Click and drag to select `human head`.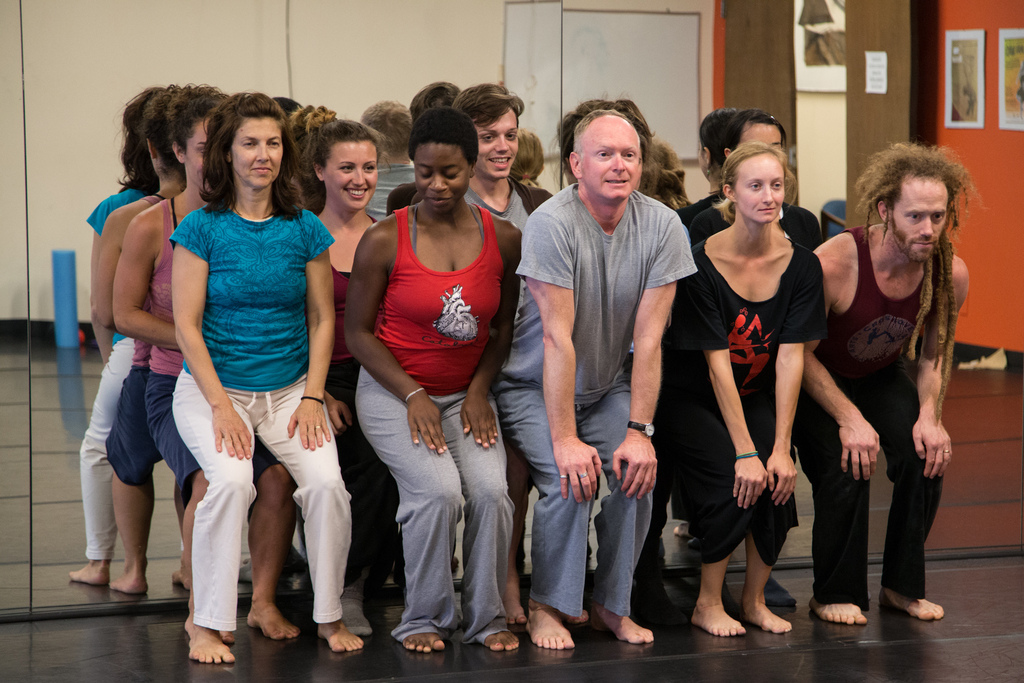
Selection: box(408, 107, 481, 216).
